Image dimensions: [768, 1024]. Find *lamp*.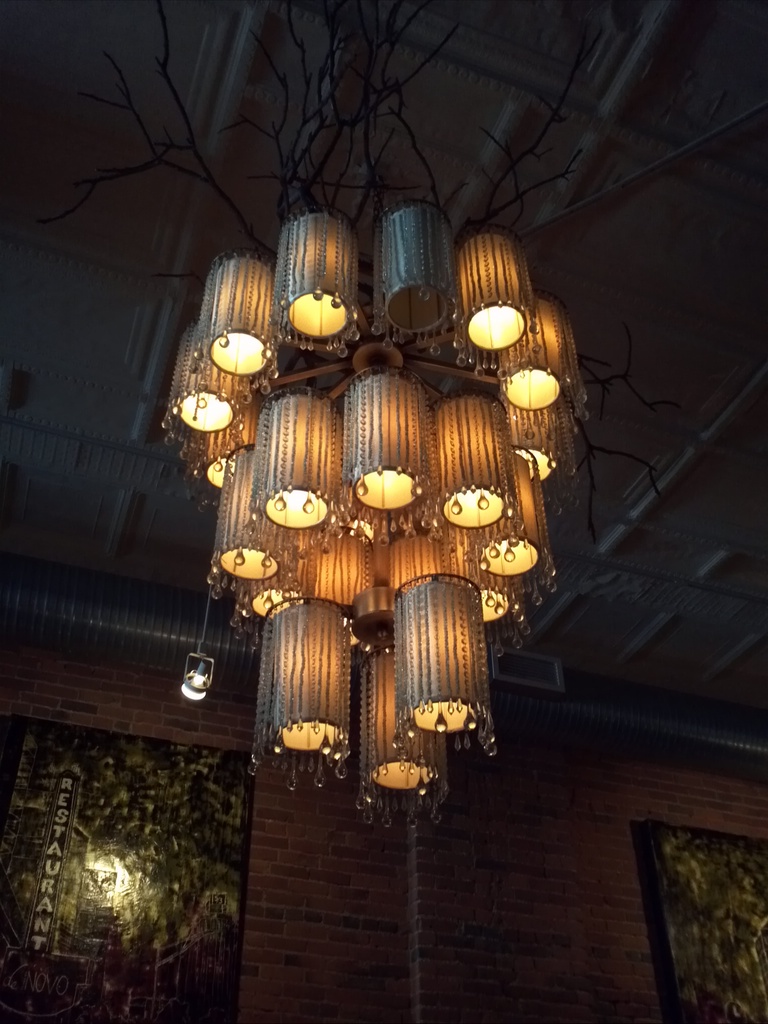
box=[208, 406, 288, 598].
